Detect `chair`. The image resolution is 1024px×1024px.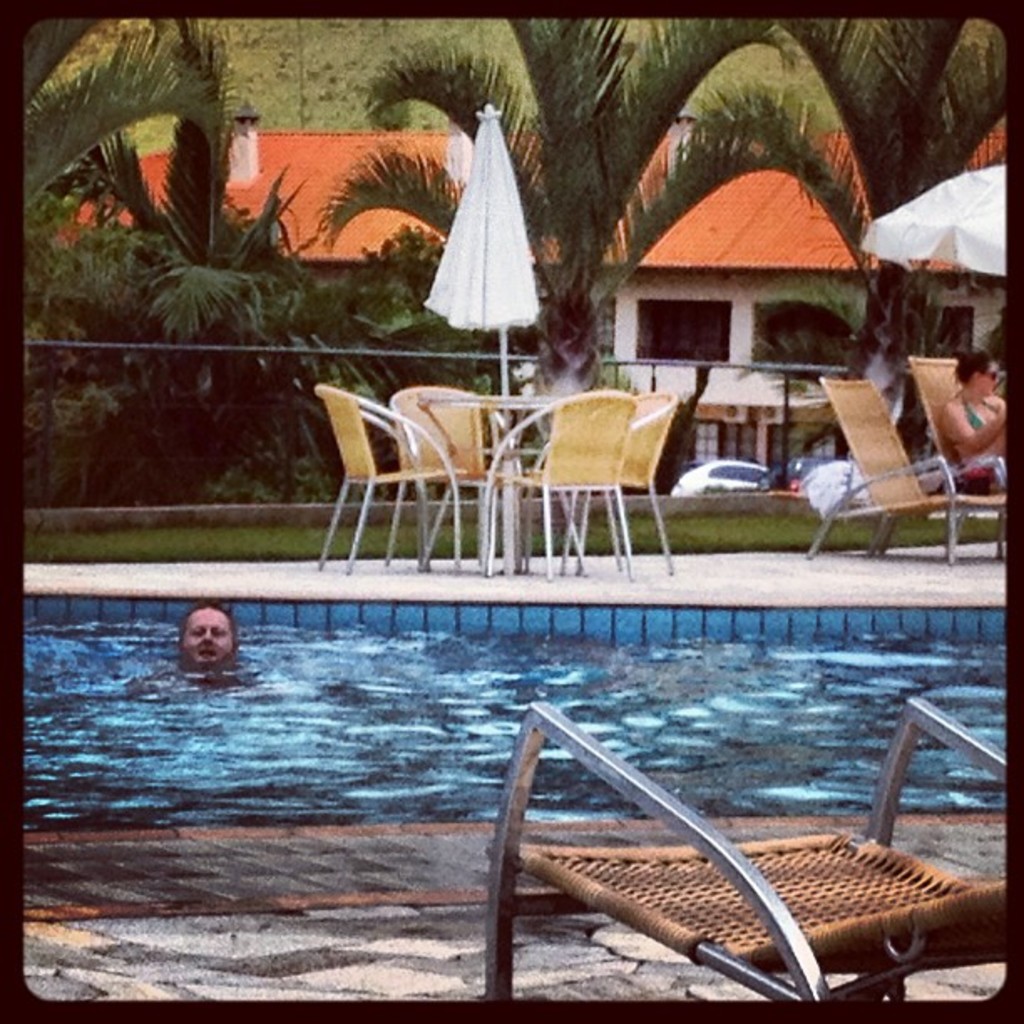
box=[306, 380, 467, 577].
